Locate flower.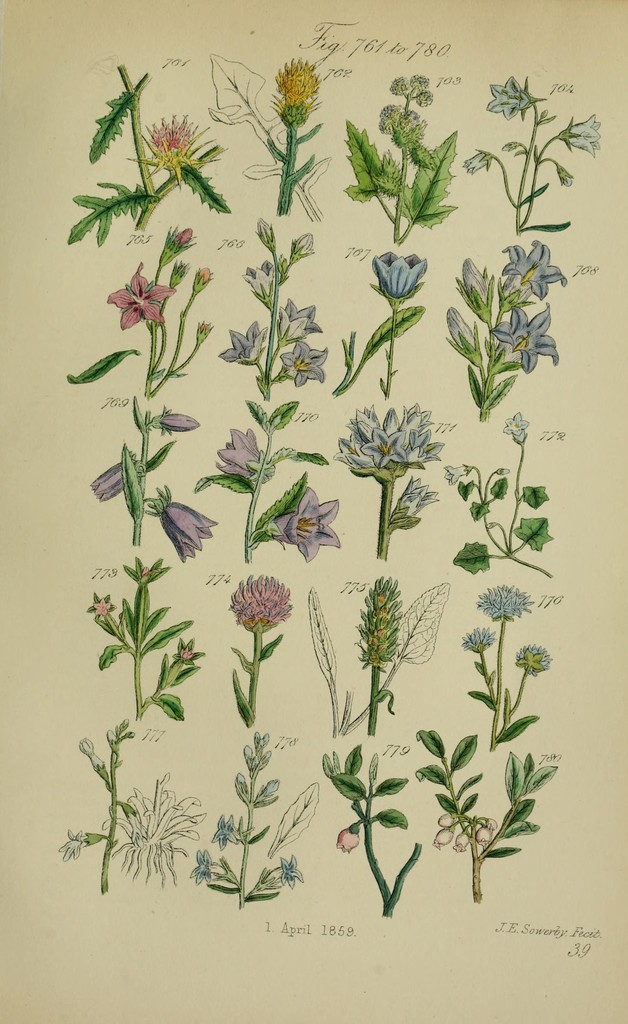
Bounding box: box=[373, 251, 428, 301].
